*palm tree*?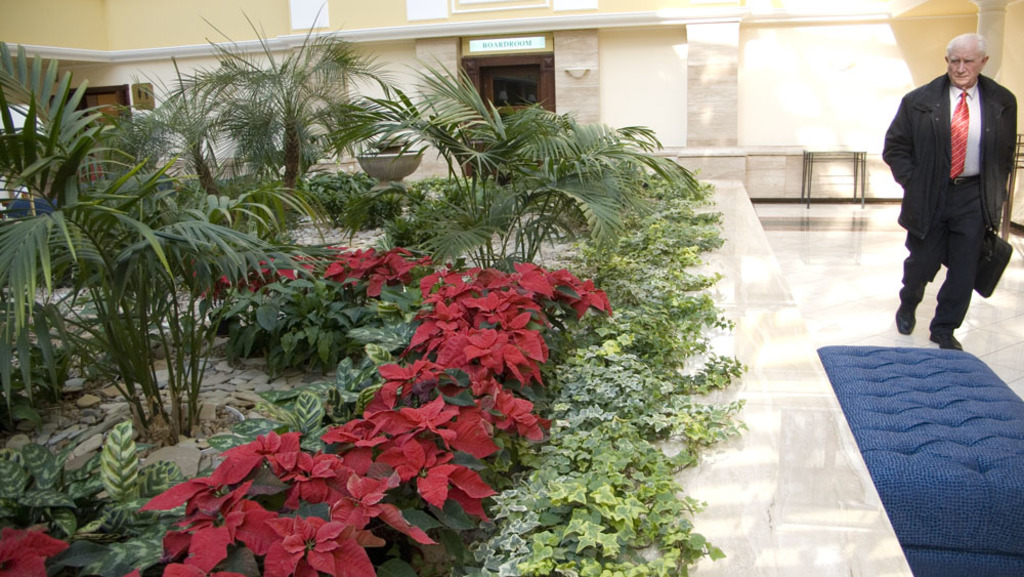
detection(0, 41, 318, 434)
